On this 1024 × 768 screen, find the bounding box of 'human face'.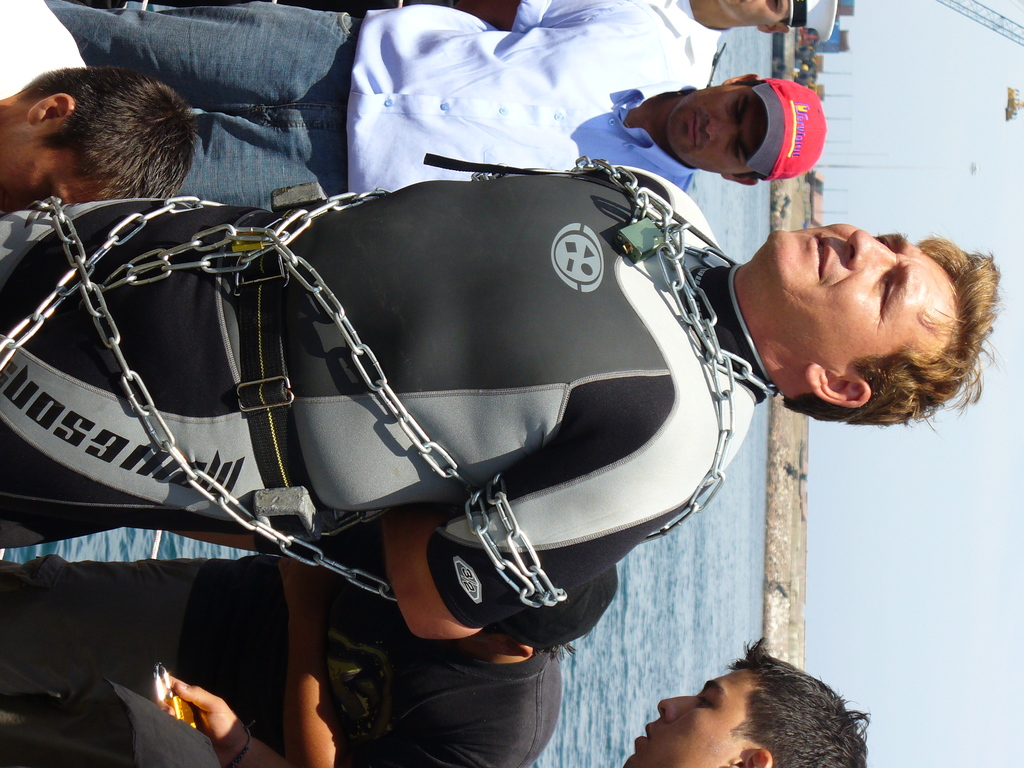
Bounding box: [623,672,765,767].
